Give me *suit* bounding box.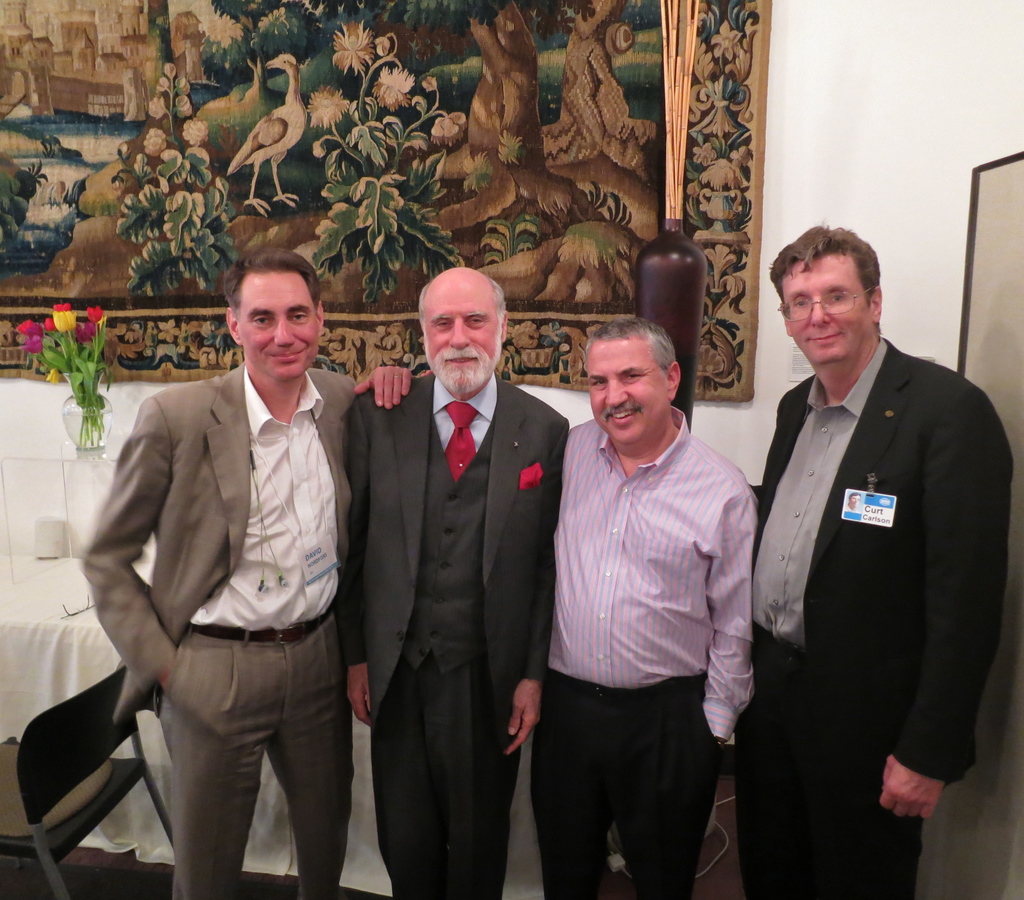
(83, 360, 369, 899).
